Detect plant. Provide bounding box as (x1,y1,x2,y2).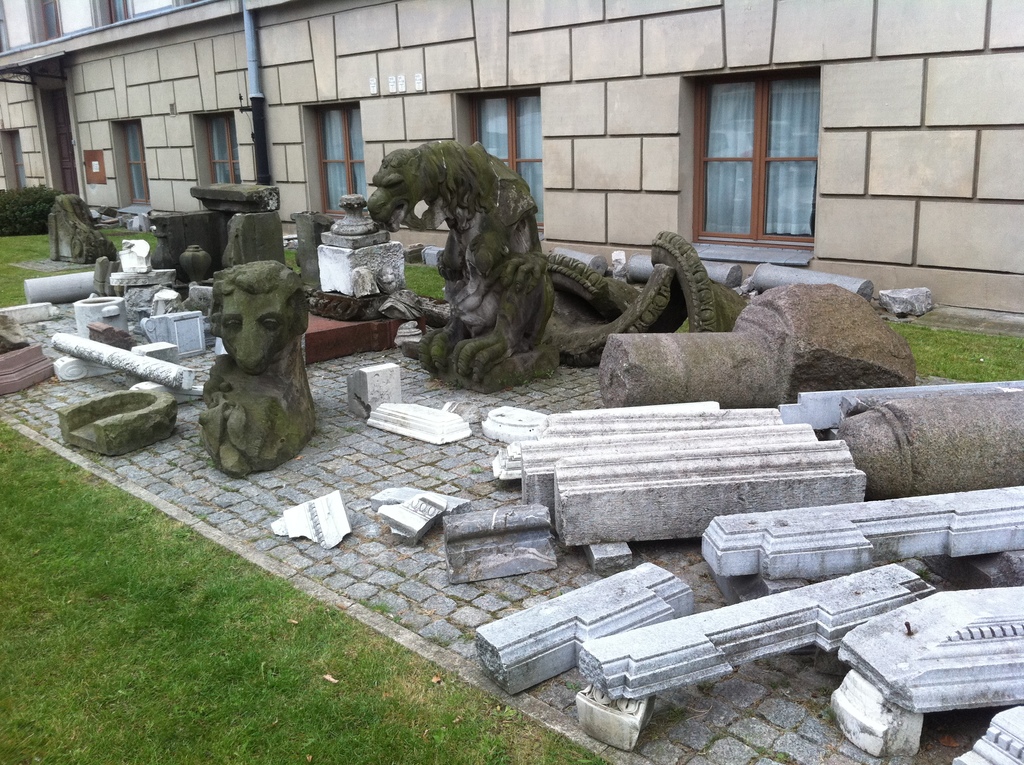
(493,590,515,604).
